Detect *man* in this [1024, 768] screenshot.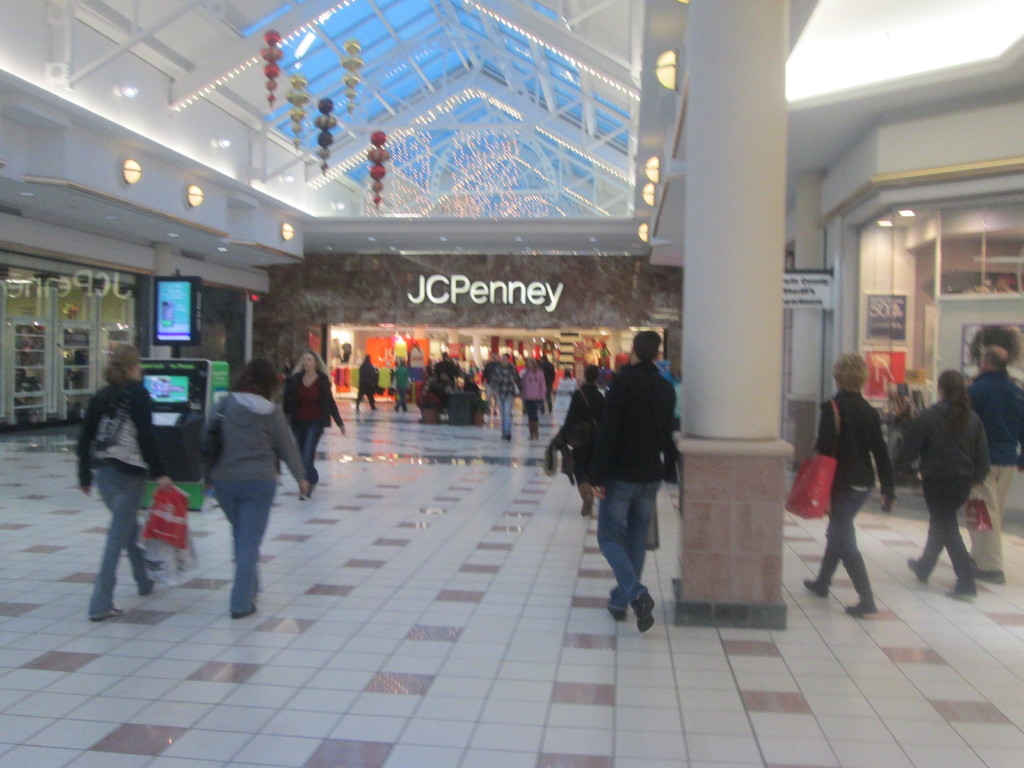
Detection: (432,351,465,376).
